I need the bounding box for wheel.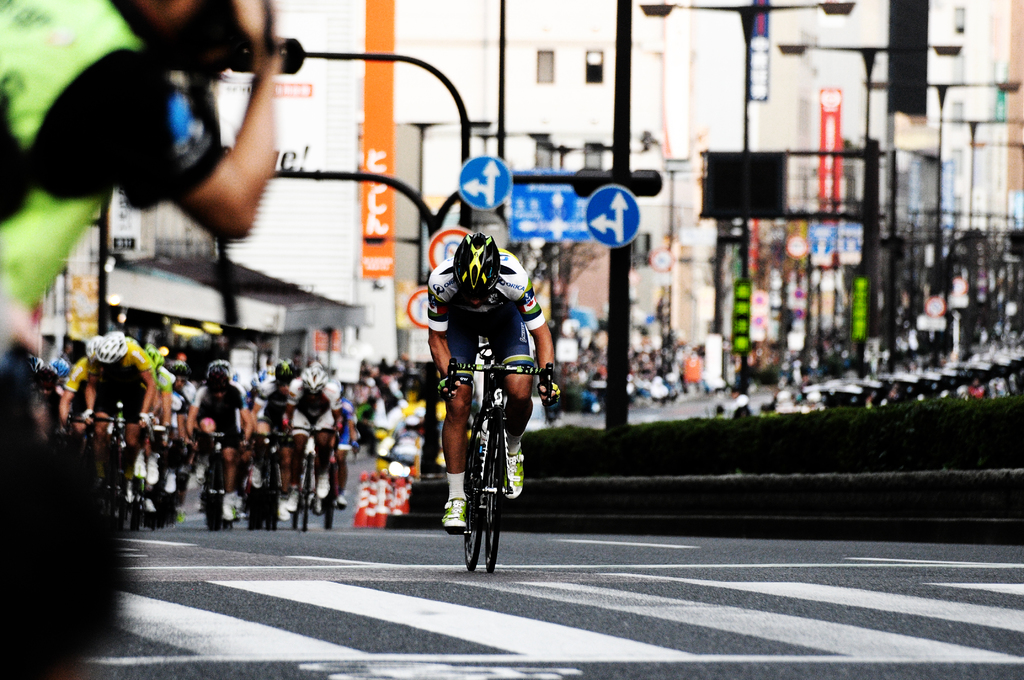
Here it is: (x1=133, y1=482, x2=138, y2=531).
